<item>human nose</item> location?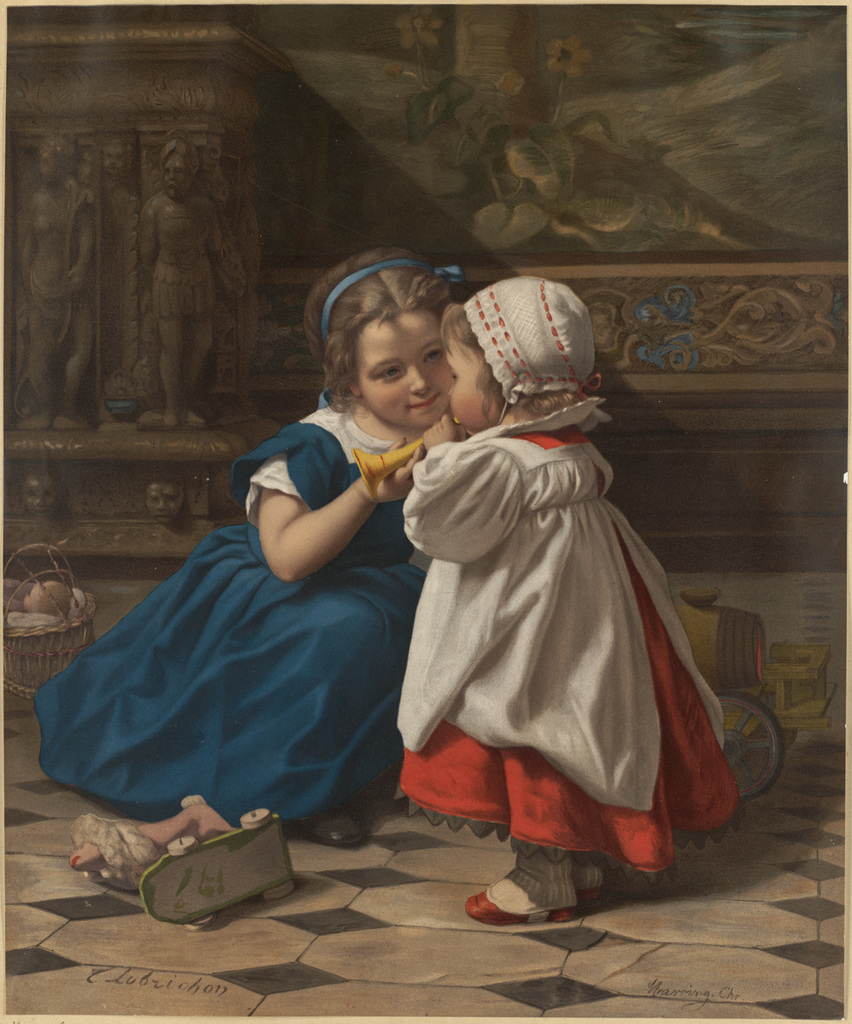
410/369/426/393
